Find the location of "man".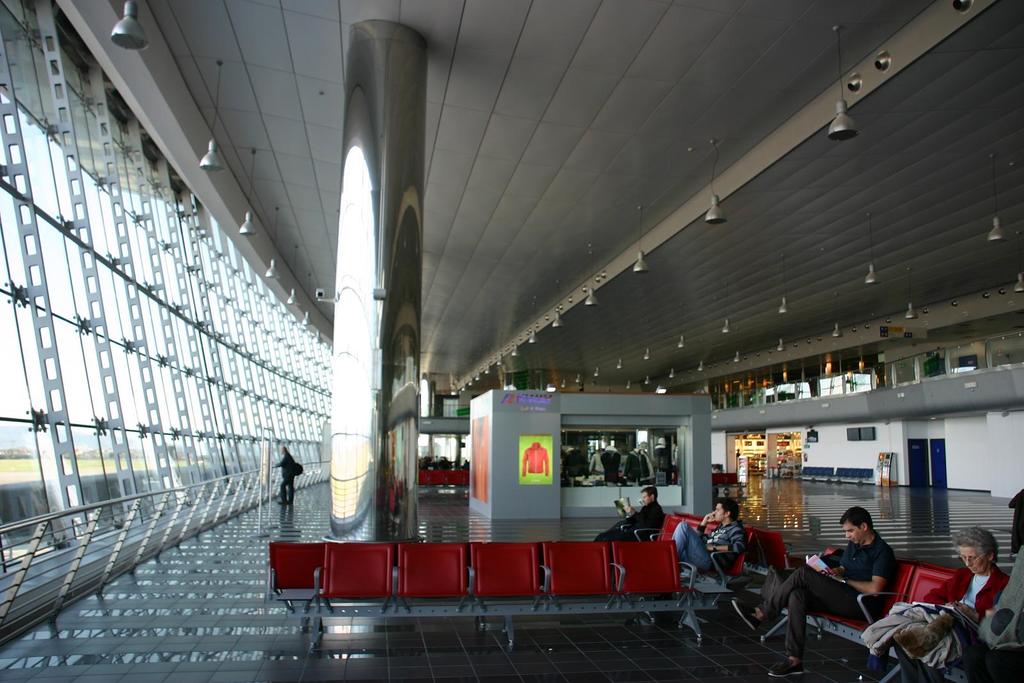
Location: bbox=[789, 515, 924, 654].
